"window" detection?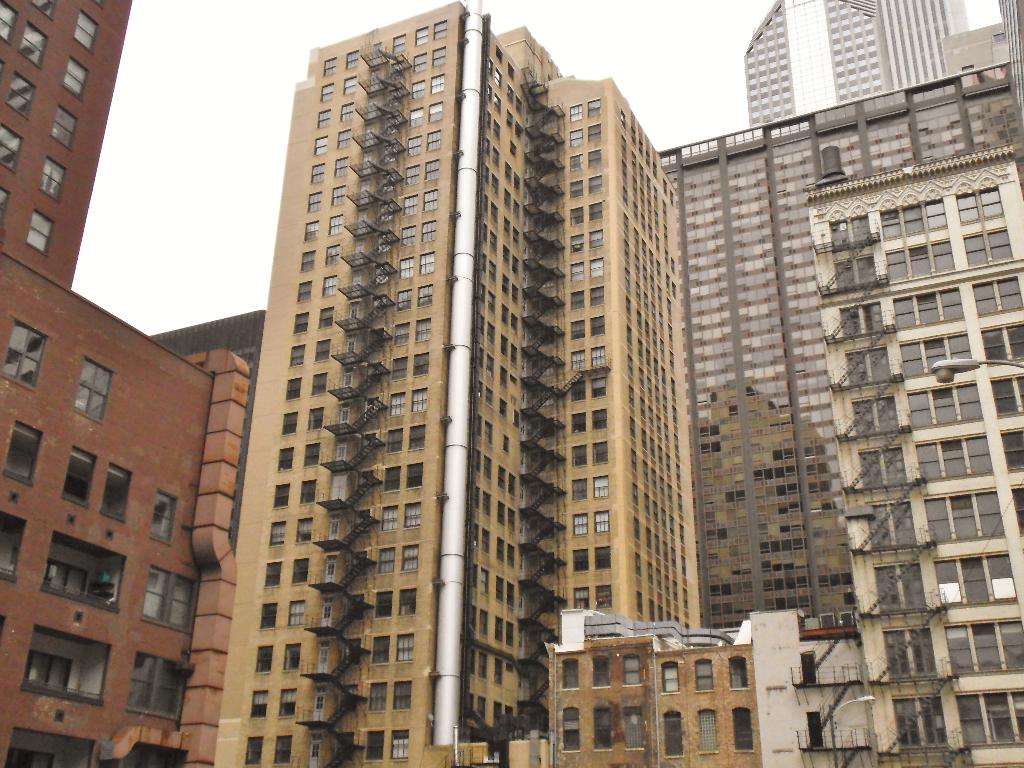
region(422, 196, 444, 214)
